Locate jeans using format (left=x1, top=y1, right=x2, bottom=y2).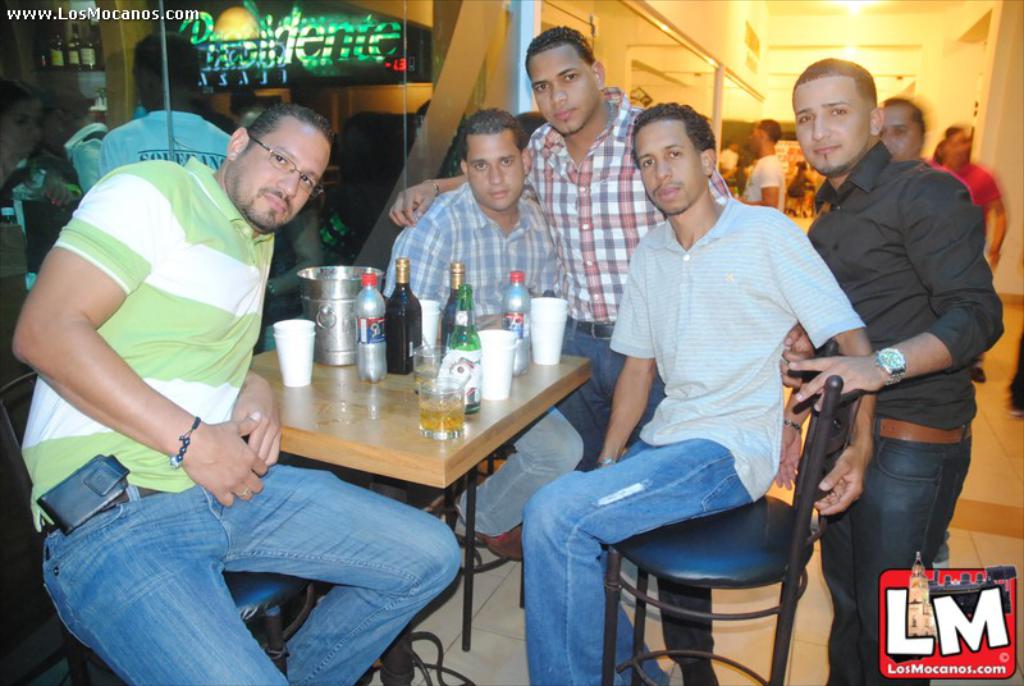
(left=448, top=406, right=589, bottom=541).
